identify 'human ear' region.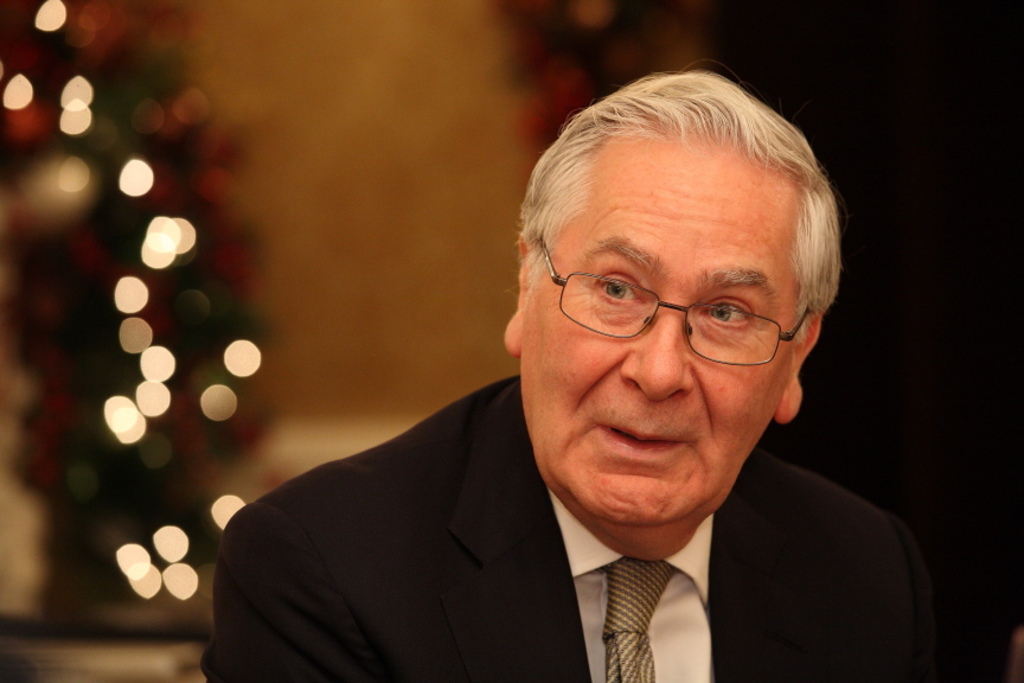
Region: select_region(773, 313, 821, 421).
